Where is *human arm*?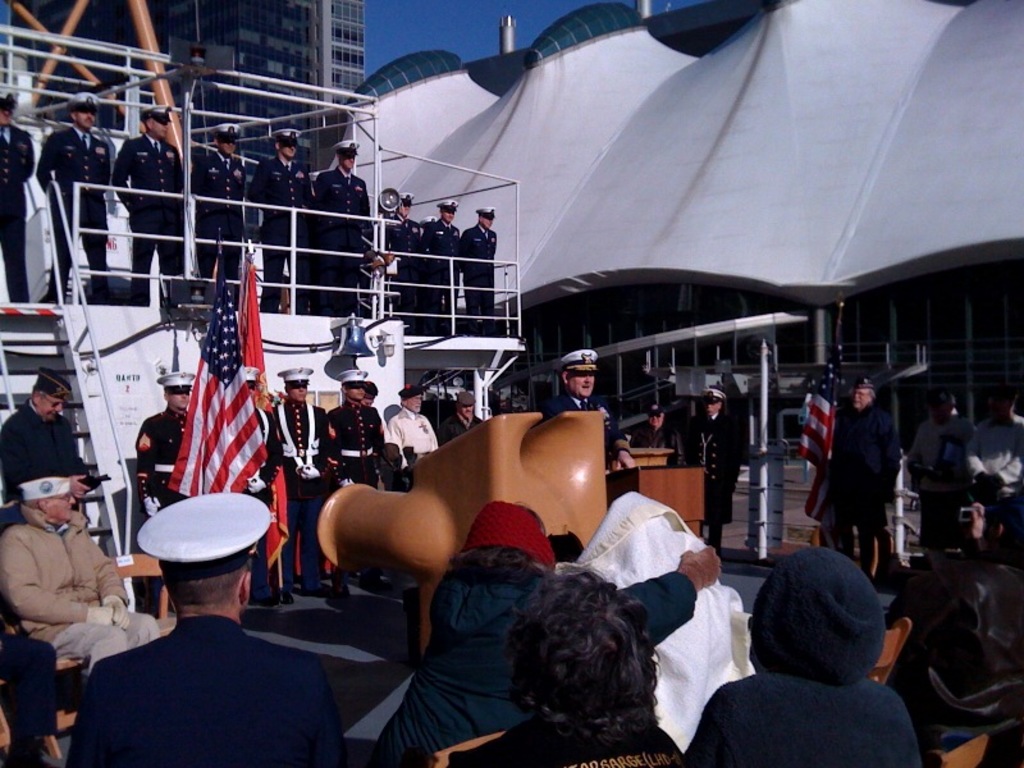
bbox=(416, 227, 428, 264).
